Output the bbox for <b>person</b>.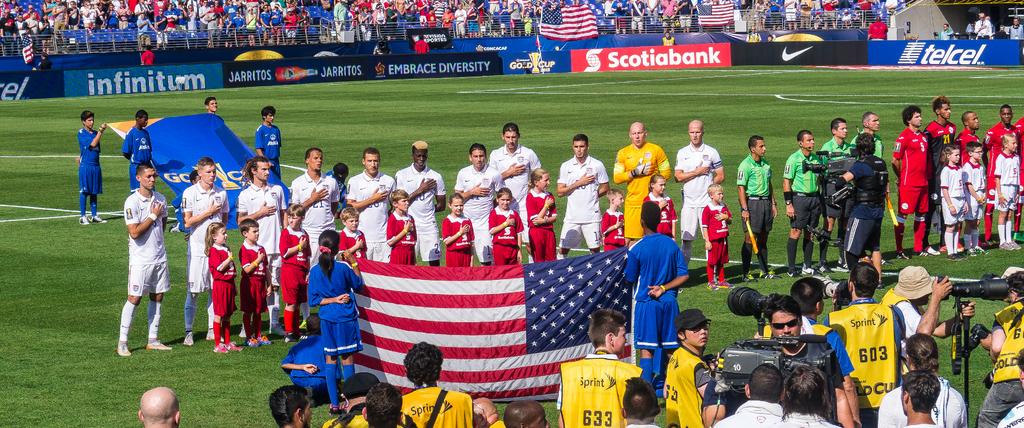
x1=816, y1=117, x2=848, y2=268.
